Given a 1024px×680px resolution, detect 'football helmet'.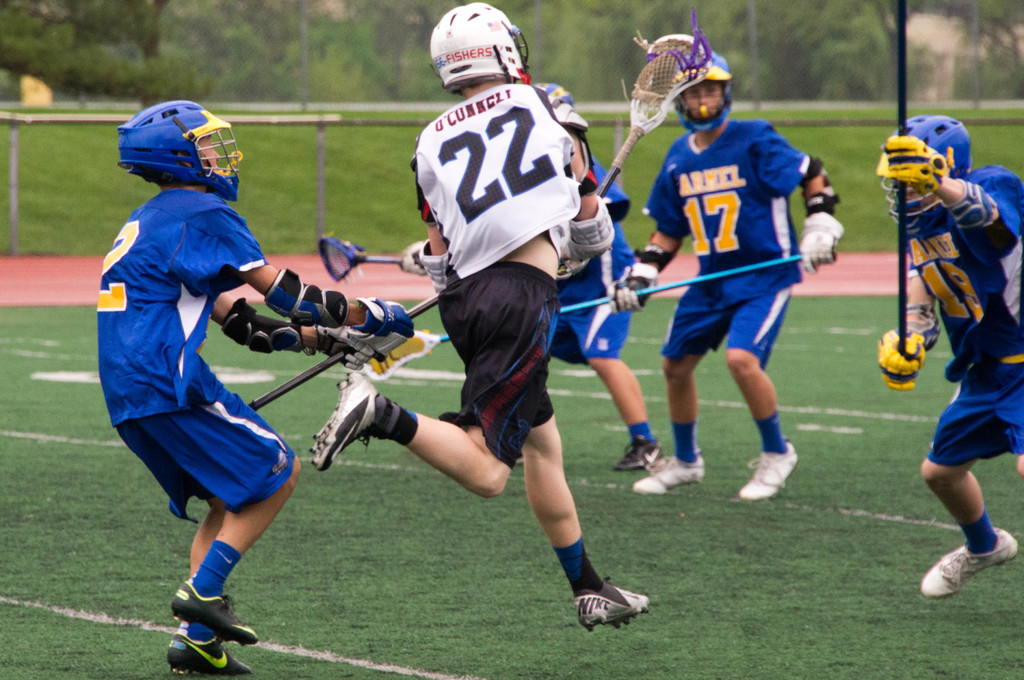
bbox(419, 3, 525, 75).
